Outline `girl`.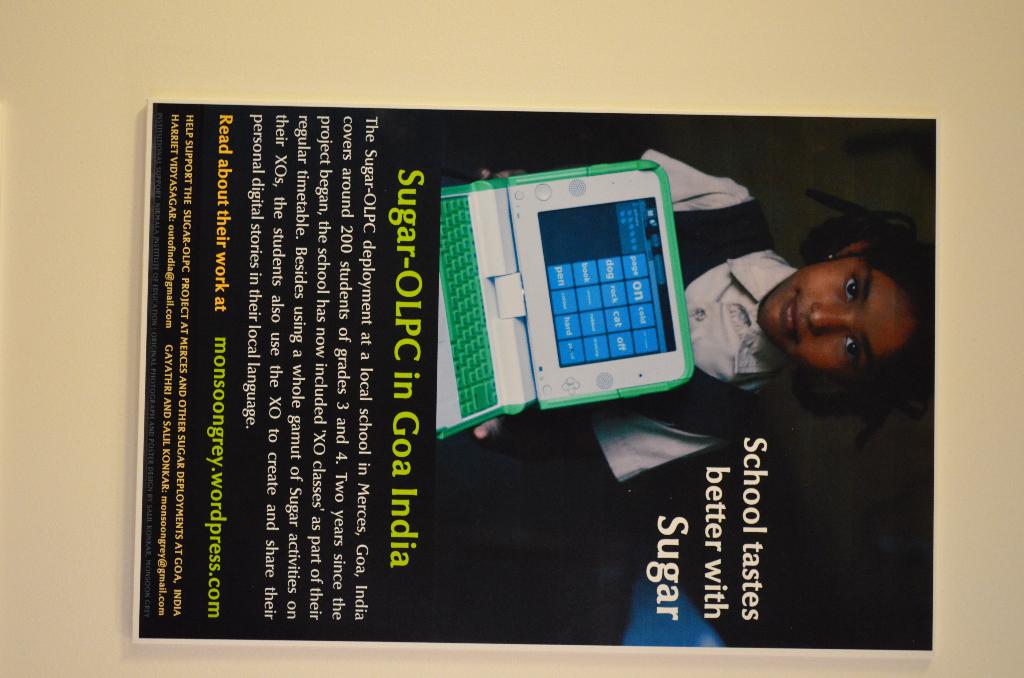
Outline: box(469, 150, 935, 480).
